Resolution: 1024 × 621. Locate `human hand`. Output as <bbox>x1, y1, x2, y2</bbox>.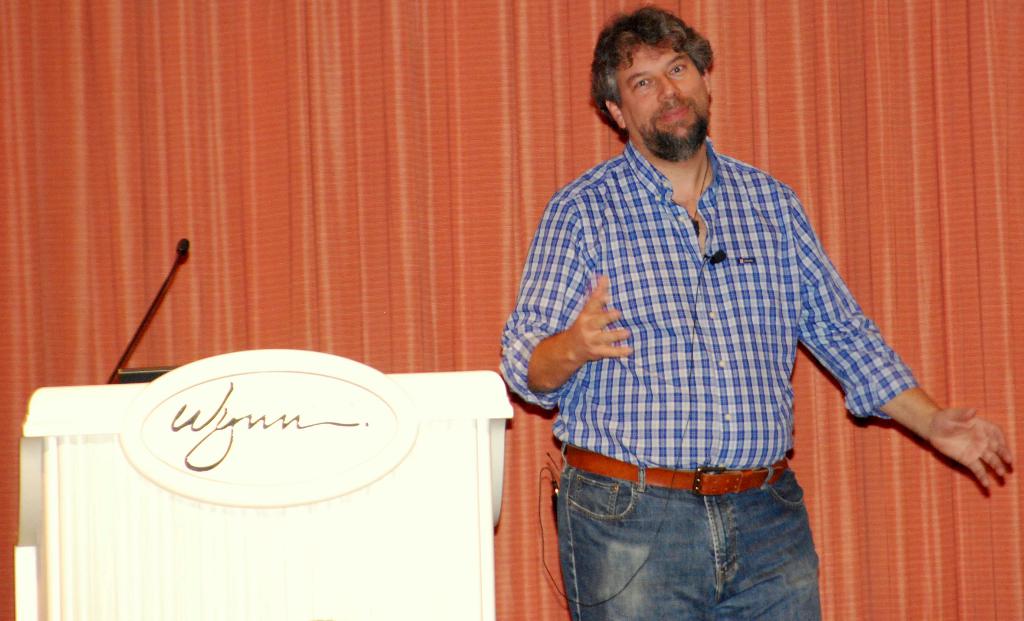
<bbox>569, 272, 635, 366</bbox>.
